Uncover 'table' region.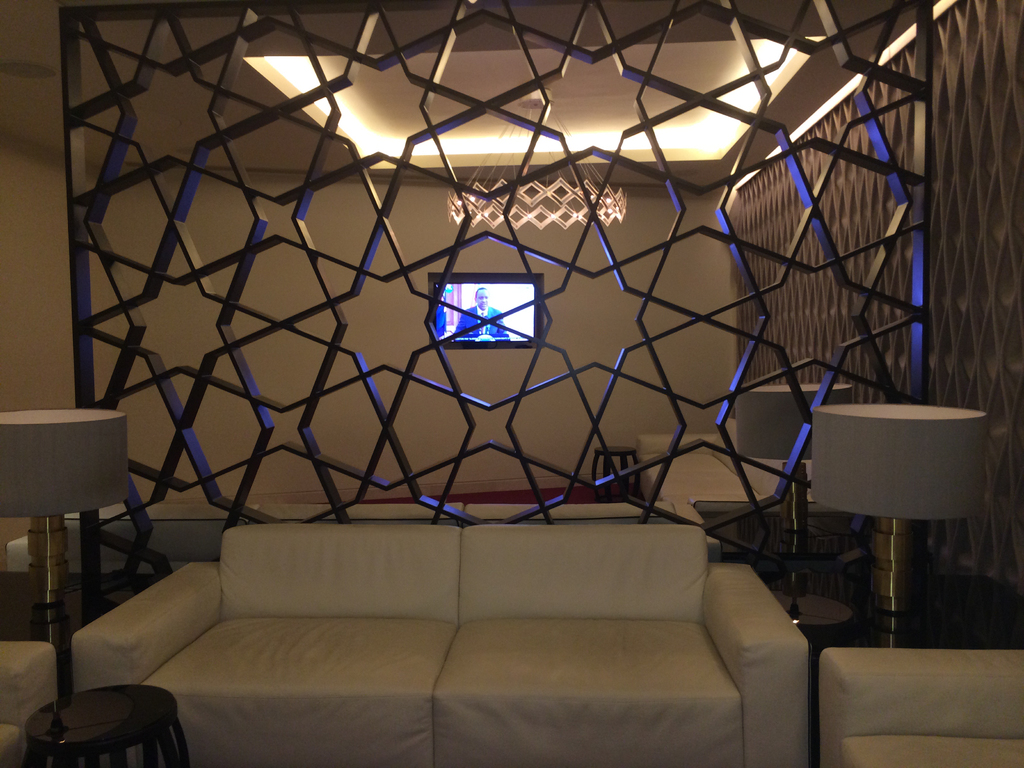
Uncovered: (x1=28, y1=683, x2=187, y2=767).
